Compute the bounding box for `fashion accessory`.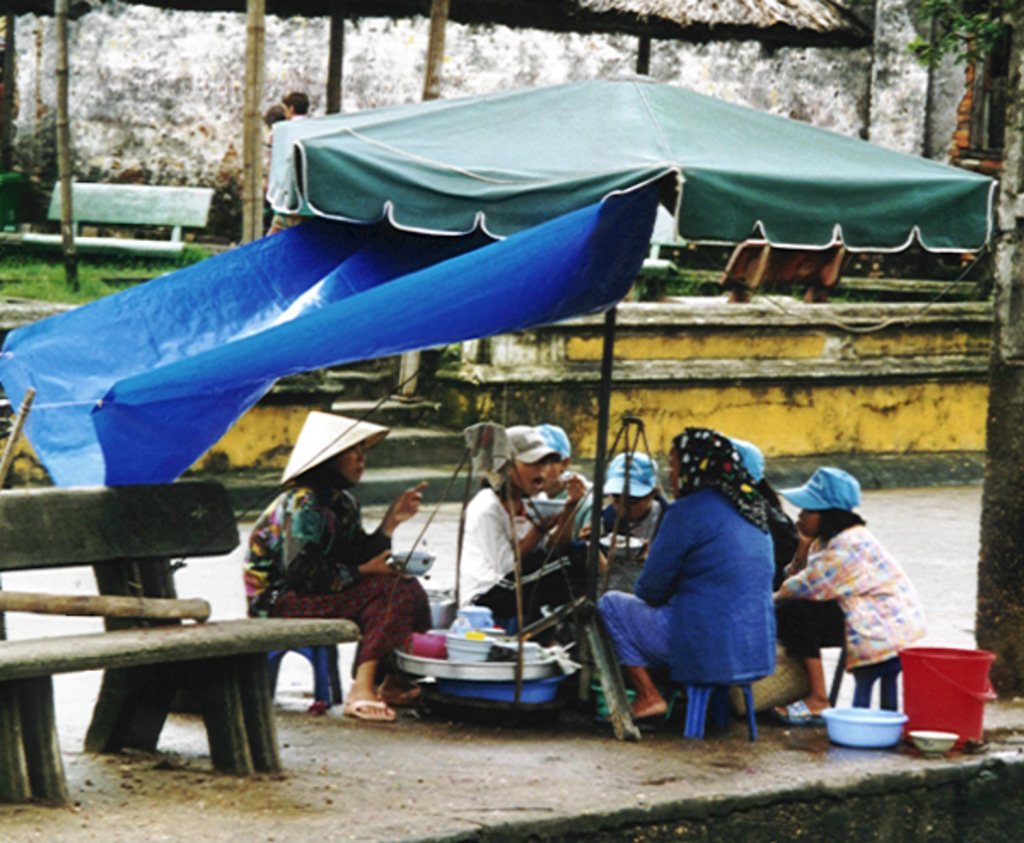
box=[502, 427, 560, 464].
